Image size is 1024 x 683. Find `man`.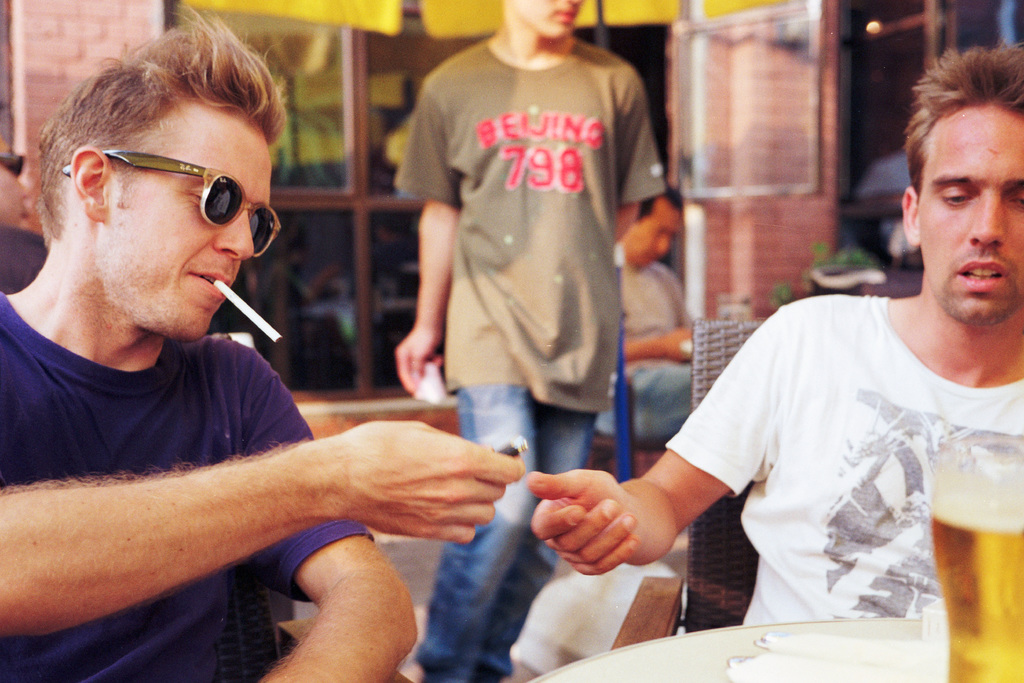
x1=395, y1=0, x2=670, y2=682.
